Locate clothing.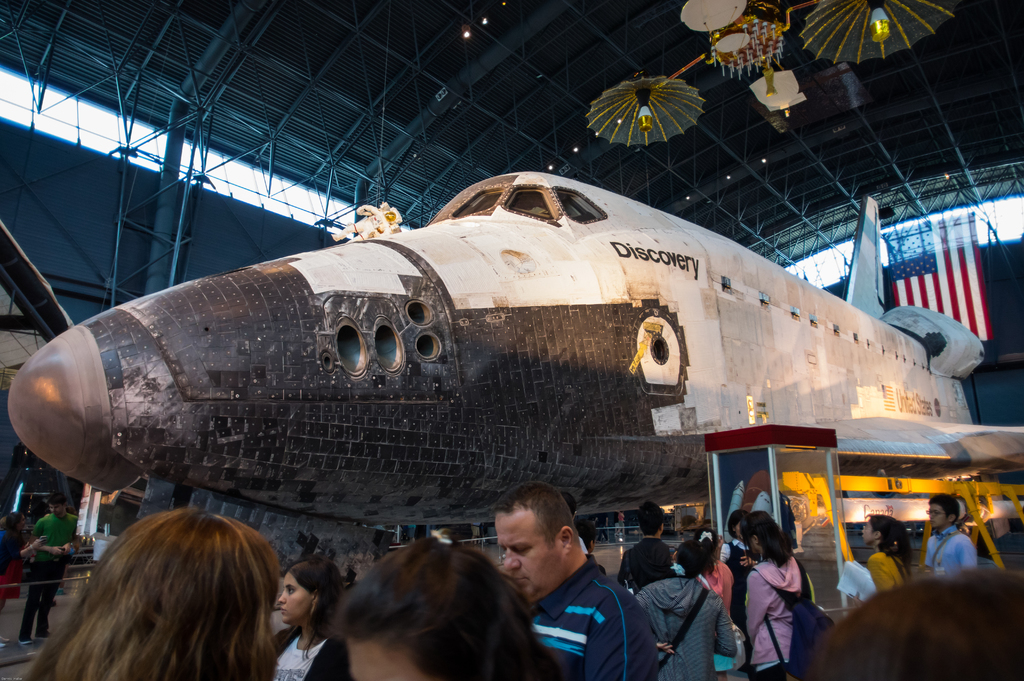
Bounding box: left=745, top=555, right=819, bottom=680.
